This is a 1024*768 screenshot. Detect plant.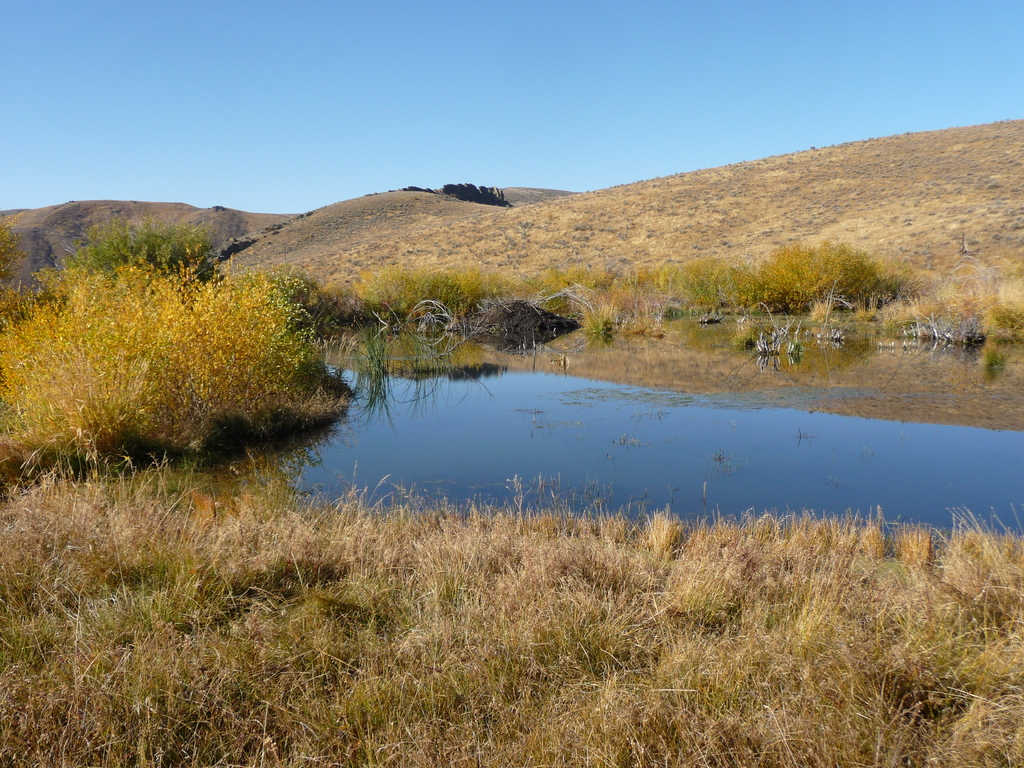
box=[406, 261, 460, 324].
